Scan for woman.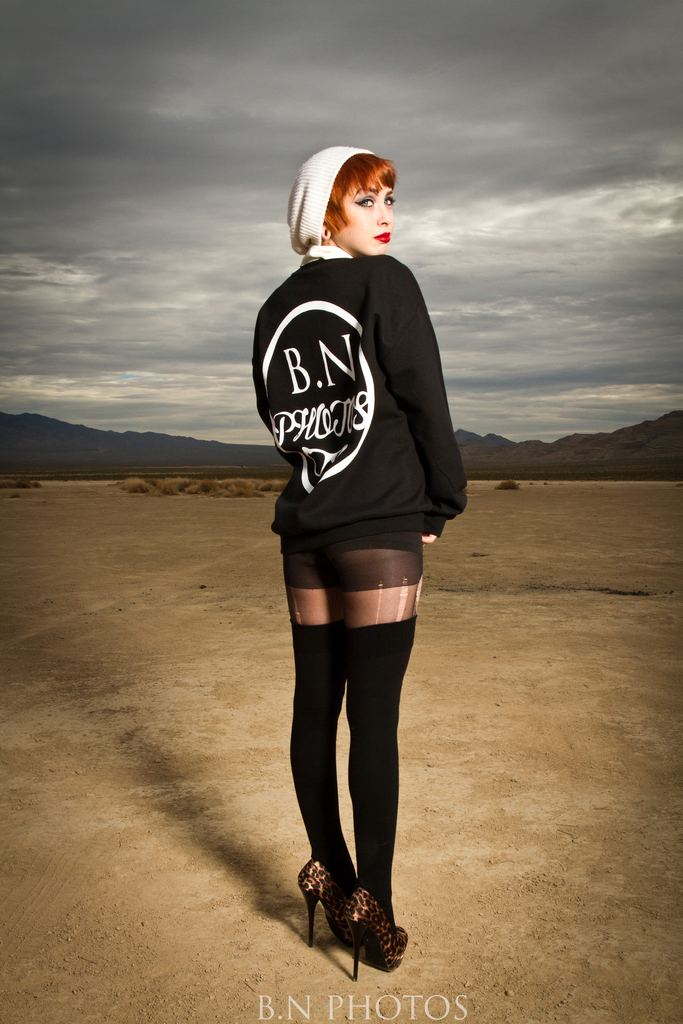
Scan result: crop(251, 145, 466, 979).
